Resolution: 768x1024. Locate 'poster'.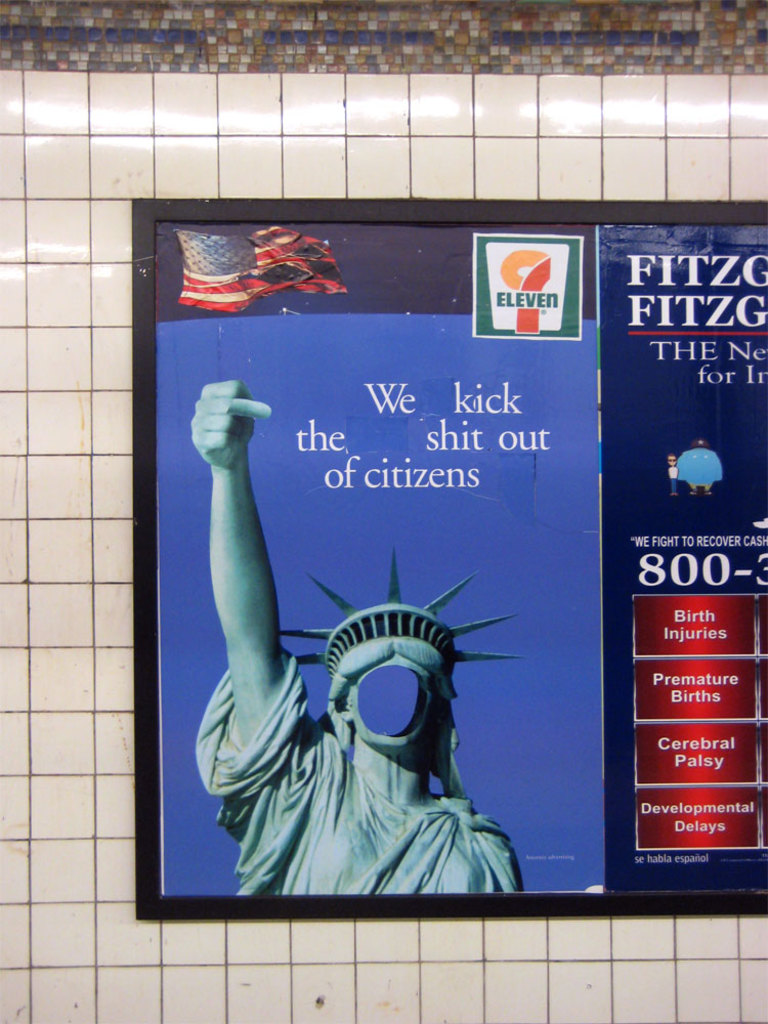
(x1=130, y1=196, x2=767, y2=924).
